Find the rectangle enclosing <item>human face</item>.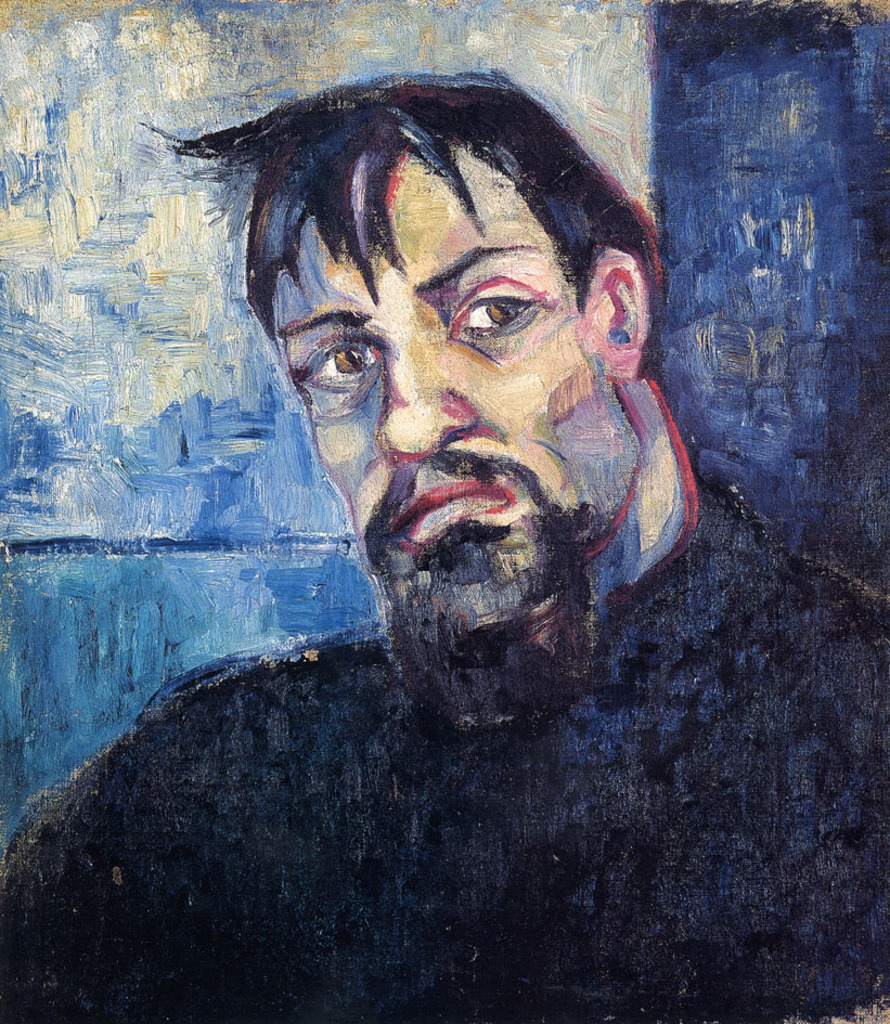
box=[269, 147, 644, 631].
